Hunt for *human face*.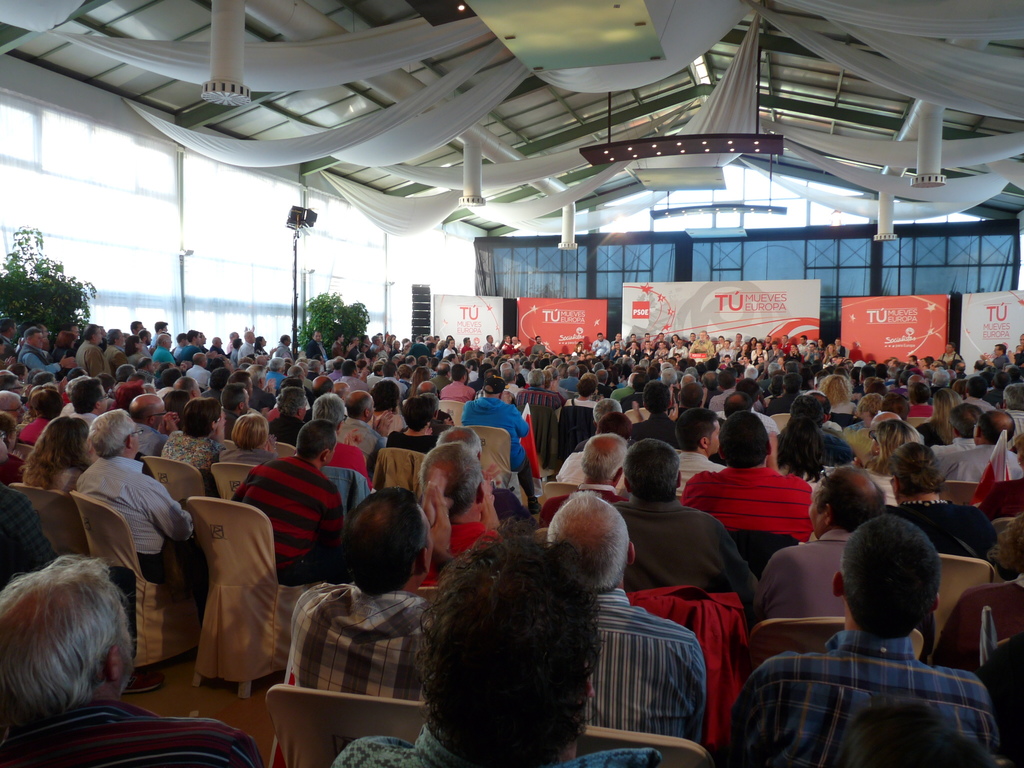
Hunted down at {"x1": 35, "y1": 331, "x2": 44, "y2": 346}.
